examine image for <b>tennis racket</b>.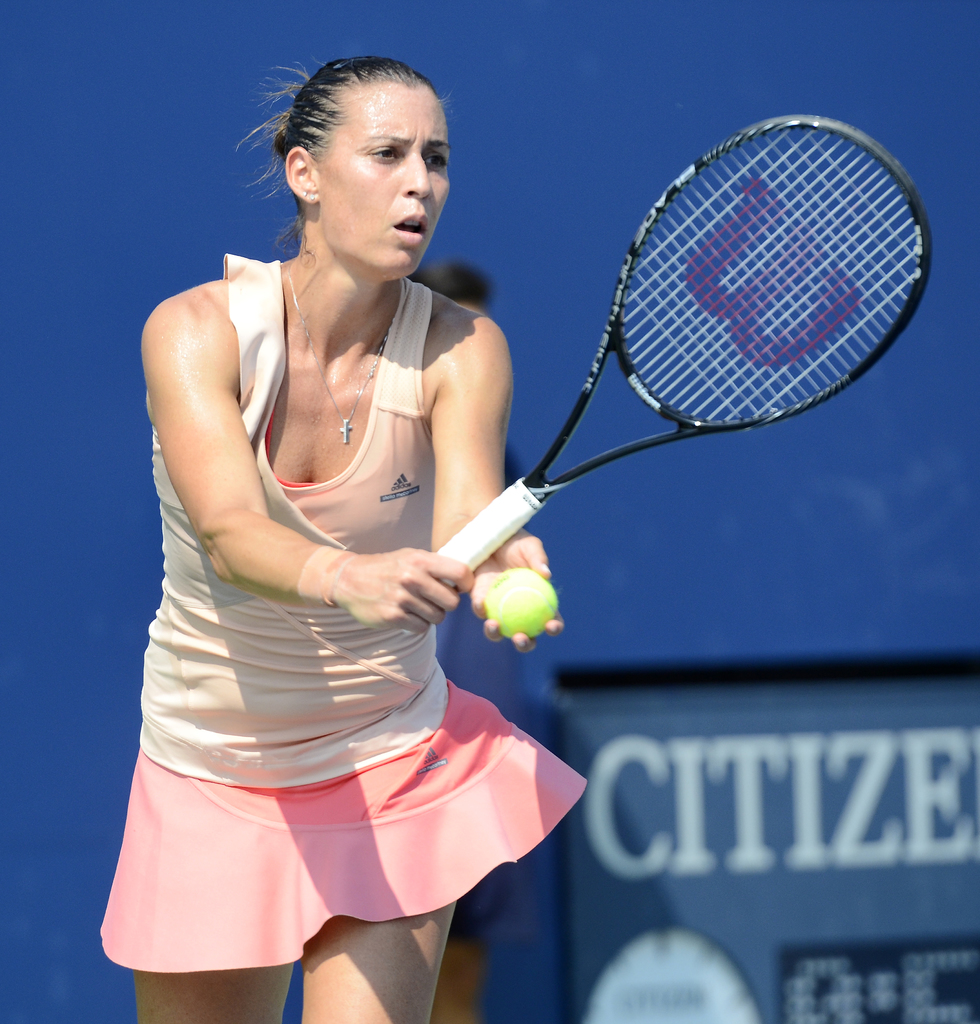
Examination result: <region>403, 113, 935, 638</region>.
